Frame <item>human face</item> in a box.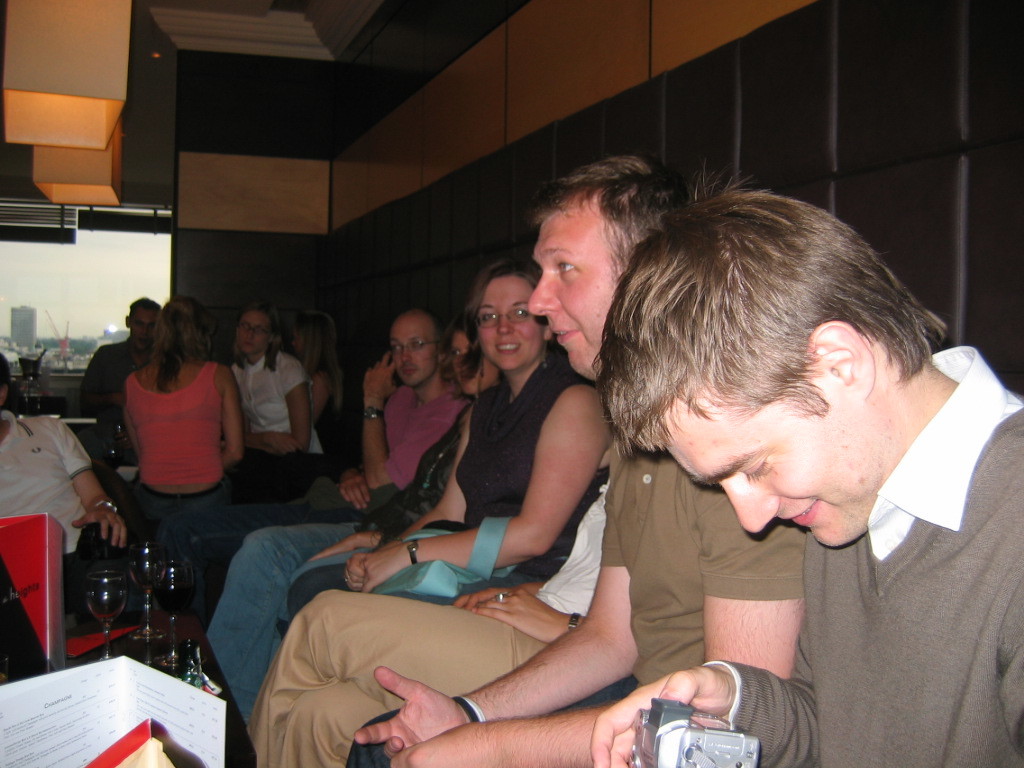
l=656, t=399, r=847, b=550.
